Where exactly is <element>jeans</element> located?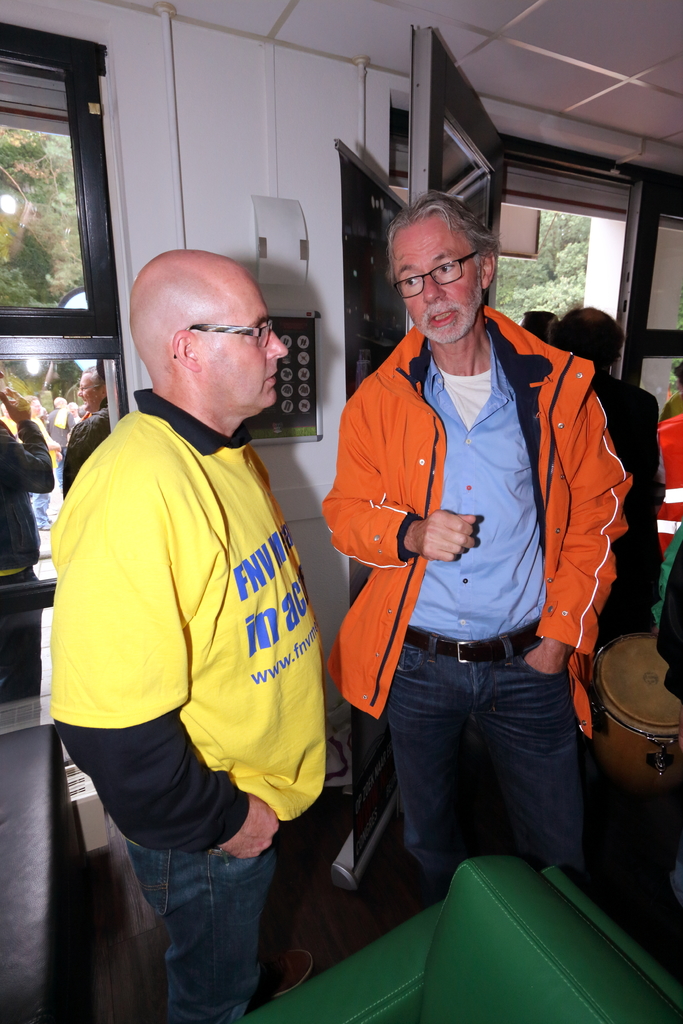
Its bounding box is {"left": 125, "top": 839, "right": 277, "bottom": 1012}.
